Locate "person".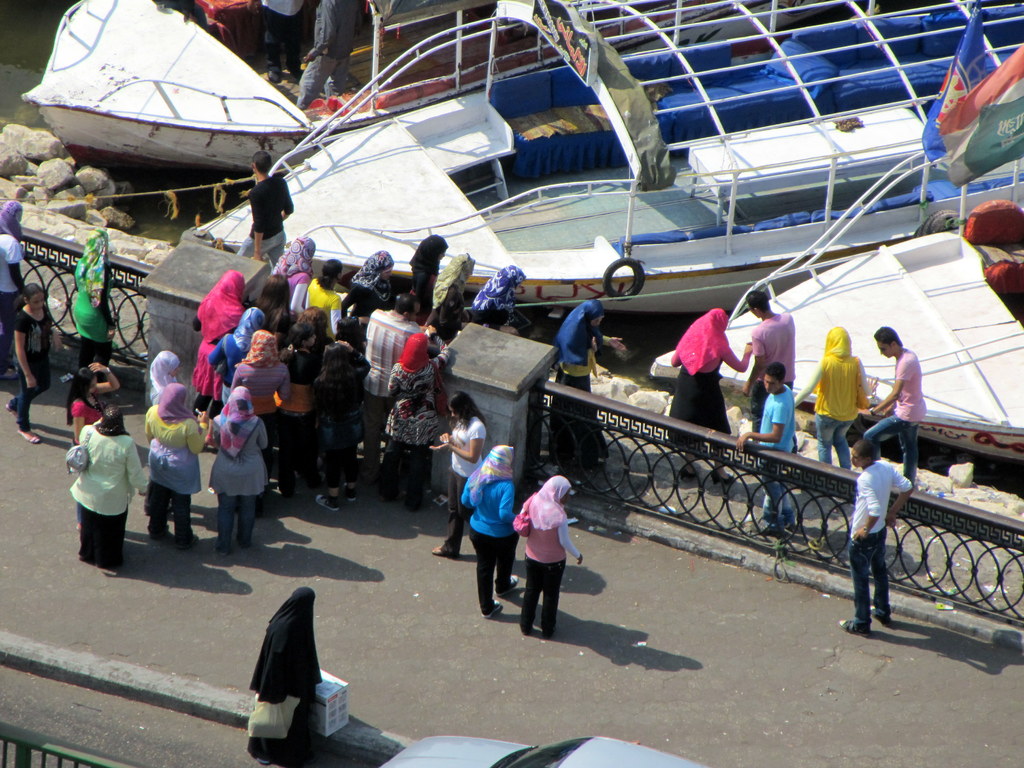
Bounding box: pyautogui.locateOnScreen(72, 228, 120, 397).
